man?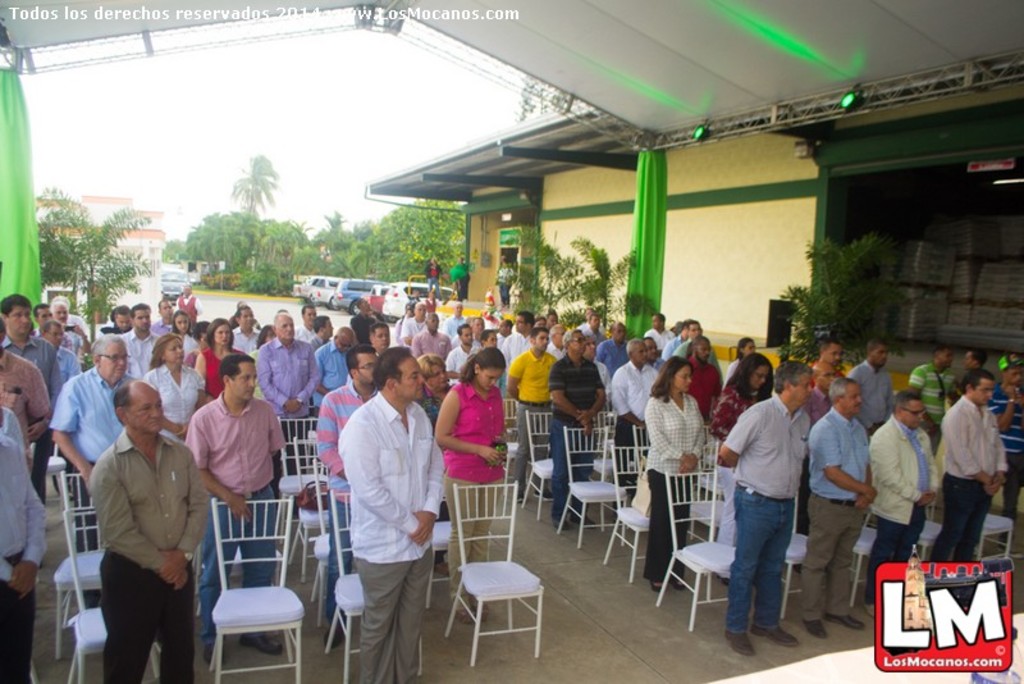
[left=108, top=304, right=129, bottom=339]
